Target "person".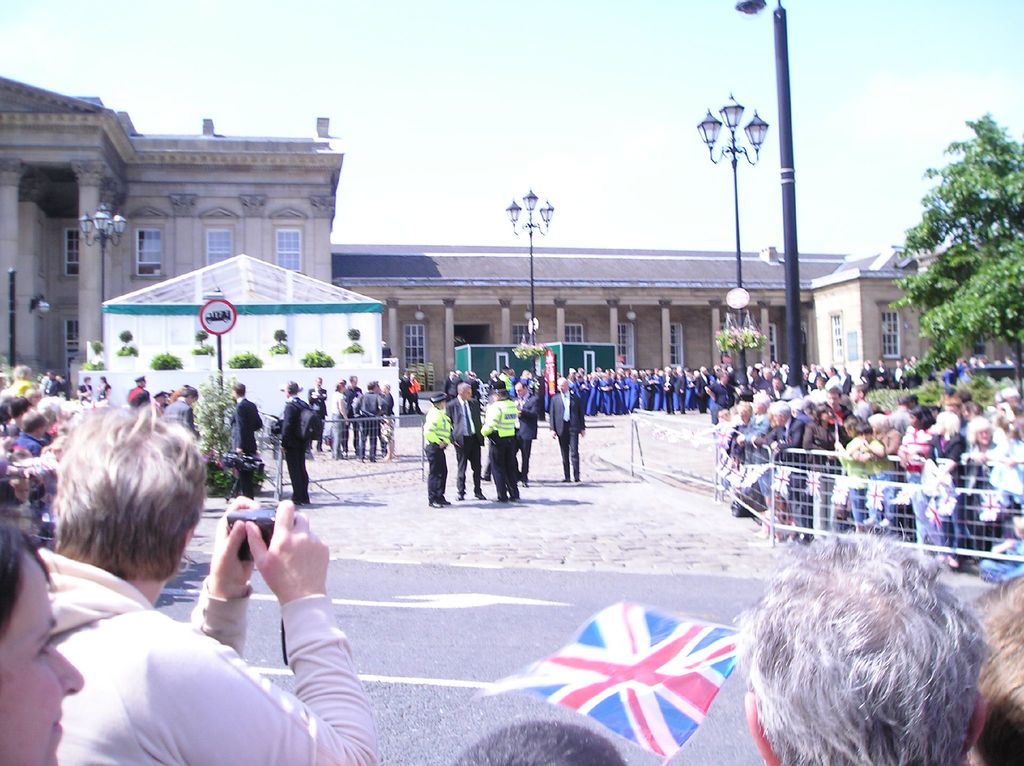
Target region: {"x1": 301, "y1": 375, "x2": 329, "y2": 453}.
